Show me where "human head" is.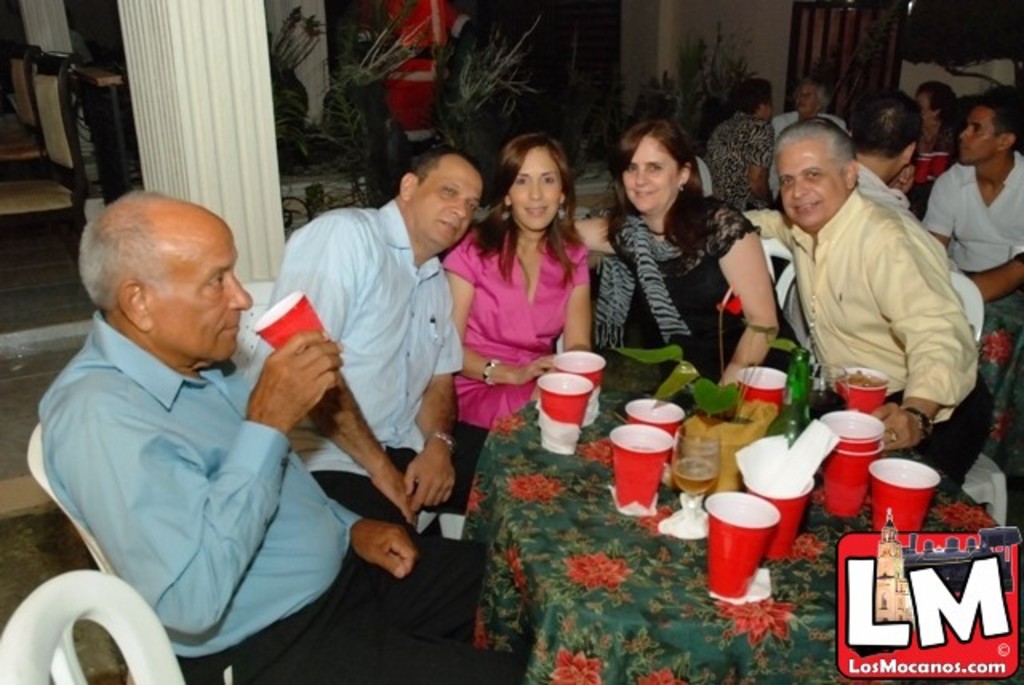
"human head" is at 392,149,482,254.
